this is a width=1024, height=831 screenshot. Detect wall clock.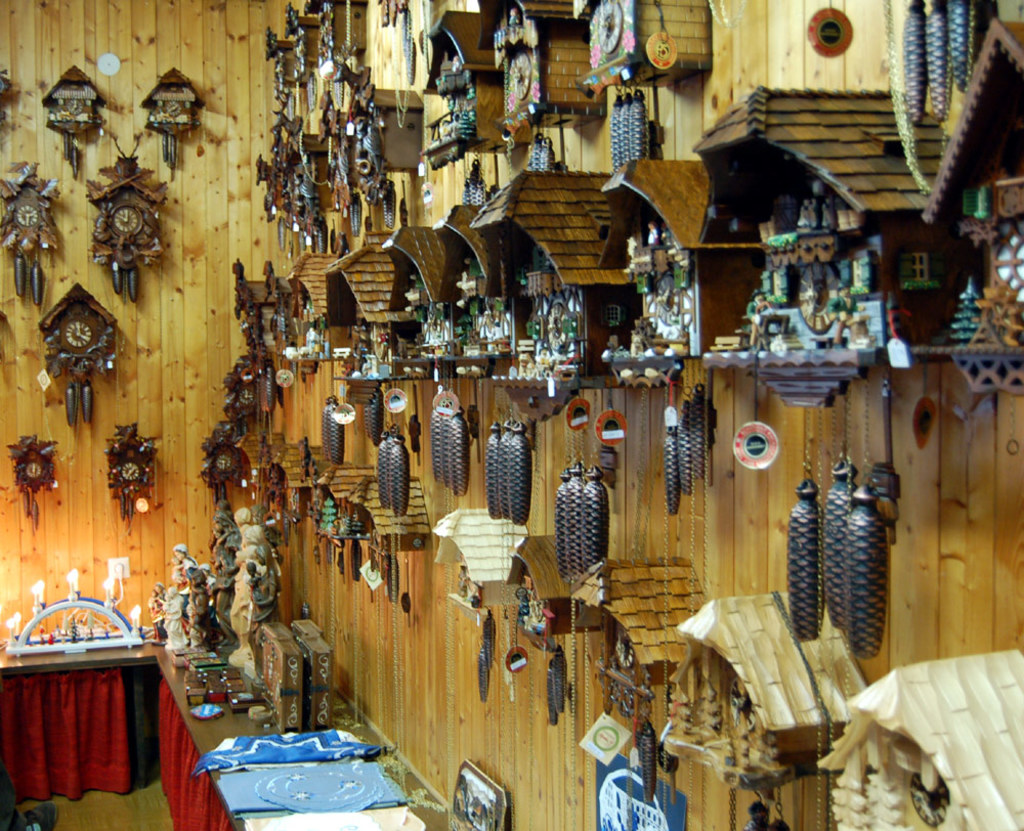
[382,212,474,427].
